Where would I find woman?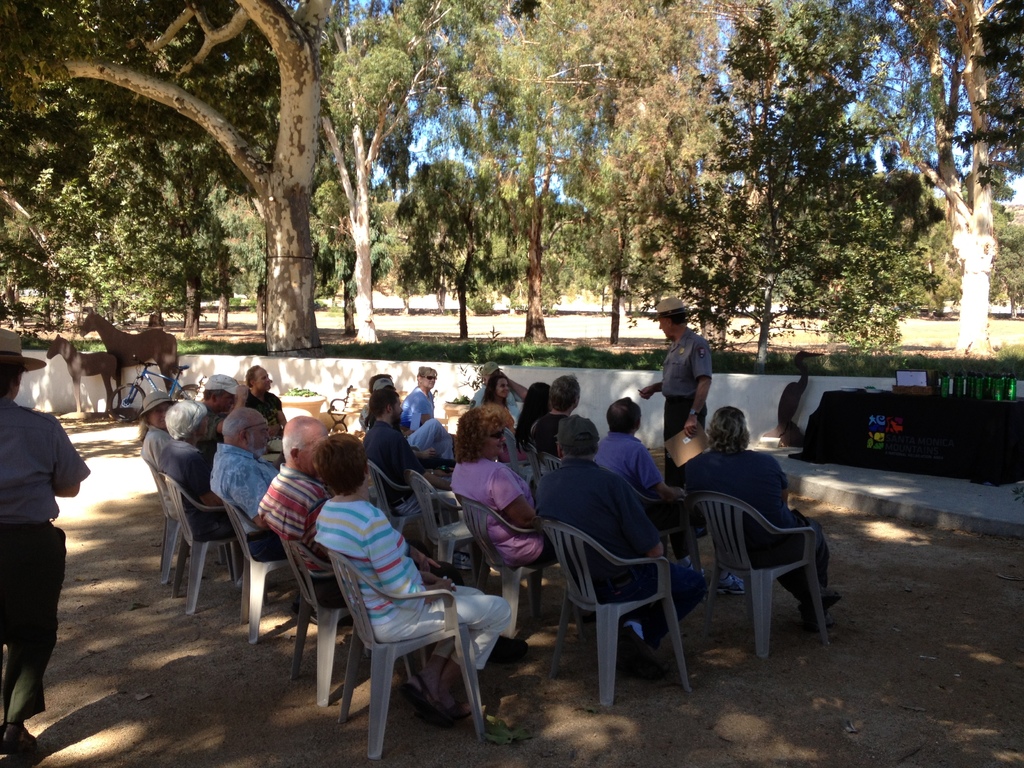
At l=477, t=365, r=525, b=458.
